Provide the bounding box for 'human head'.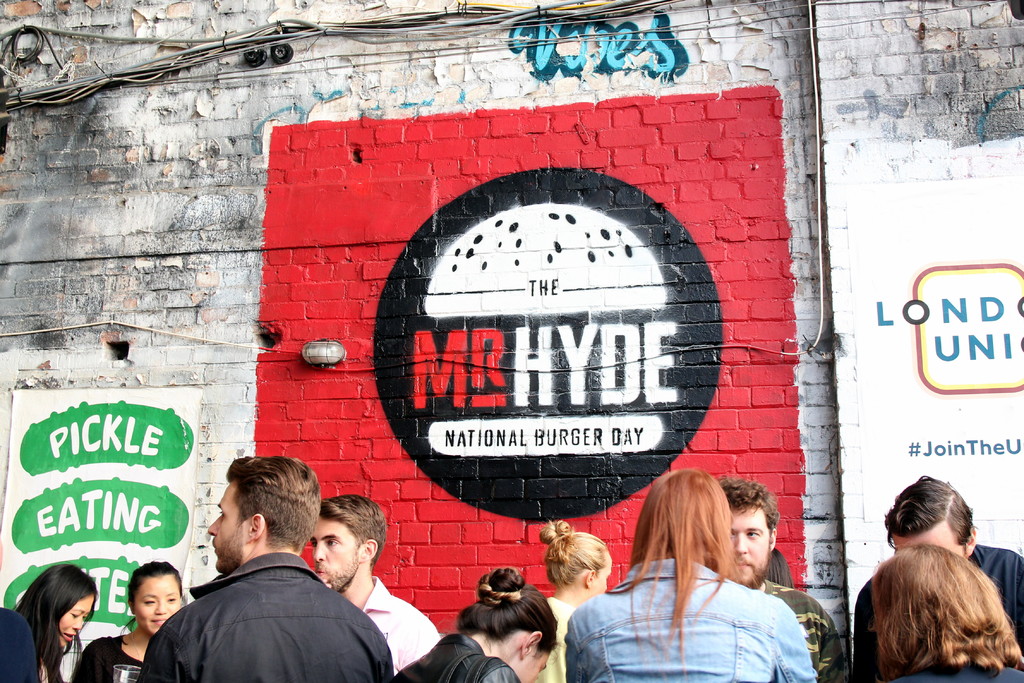
x1=126, y1=565, x2=180, y2=632.
